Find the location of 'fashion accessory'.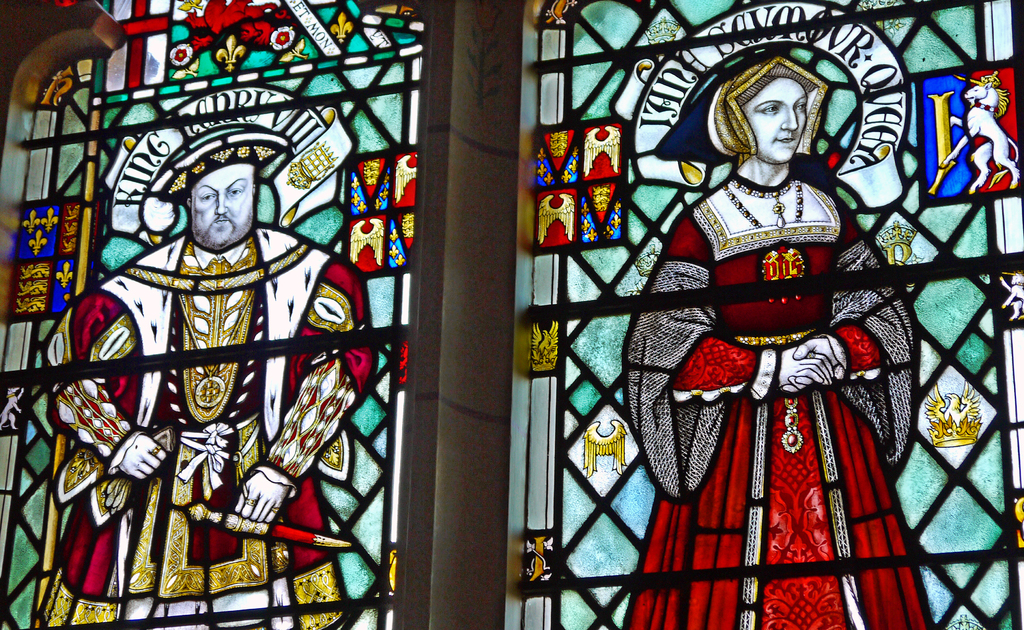
Location: [724, 171, 805, 227].
